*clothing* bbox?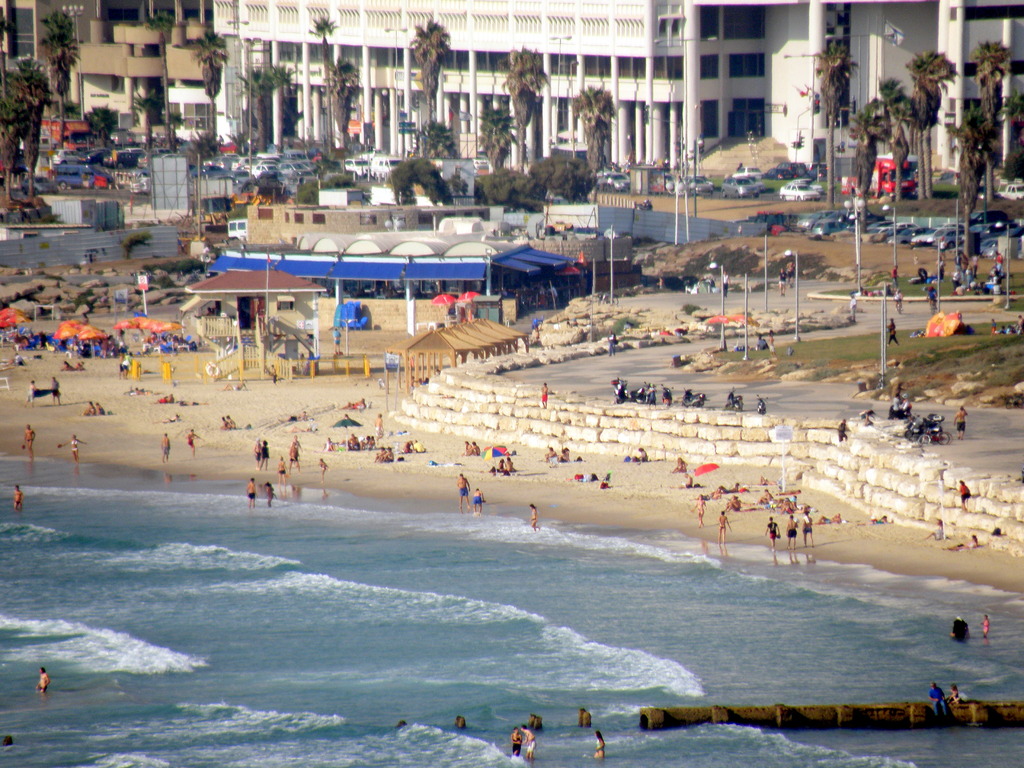
pyautogui.locateOnScreen(472, 494, 479, 502)
